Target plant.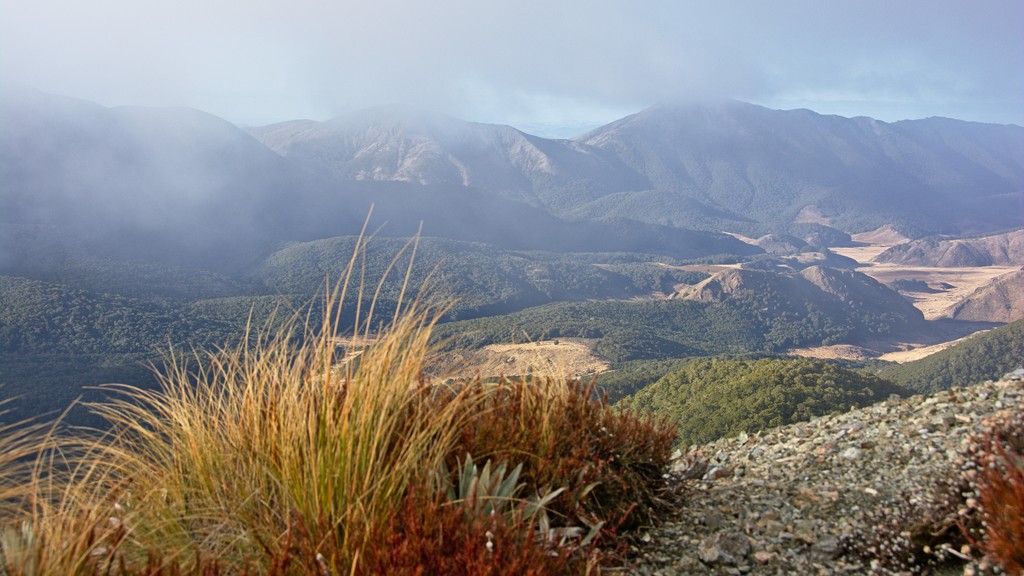
Target region: (x1=963, y1=426, x2=1023, y2=568).
